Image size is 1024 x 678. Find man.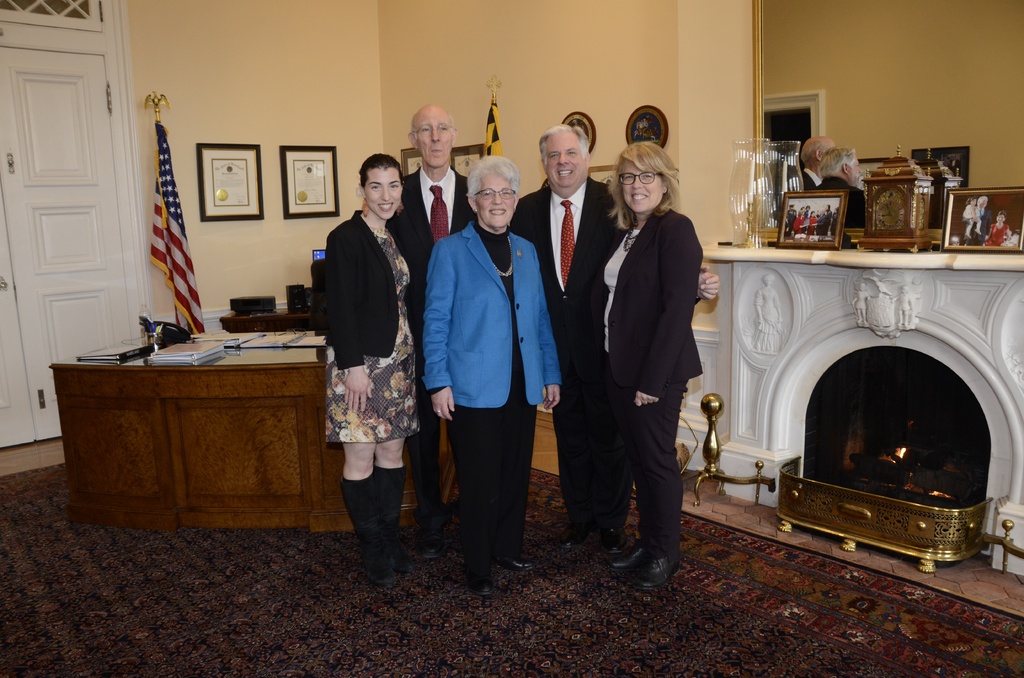
<region>506, 122, 712, 564</region>.
